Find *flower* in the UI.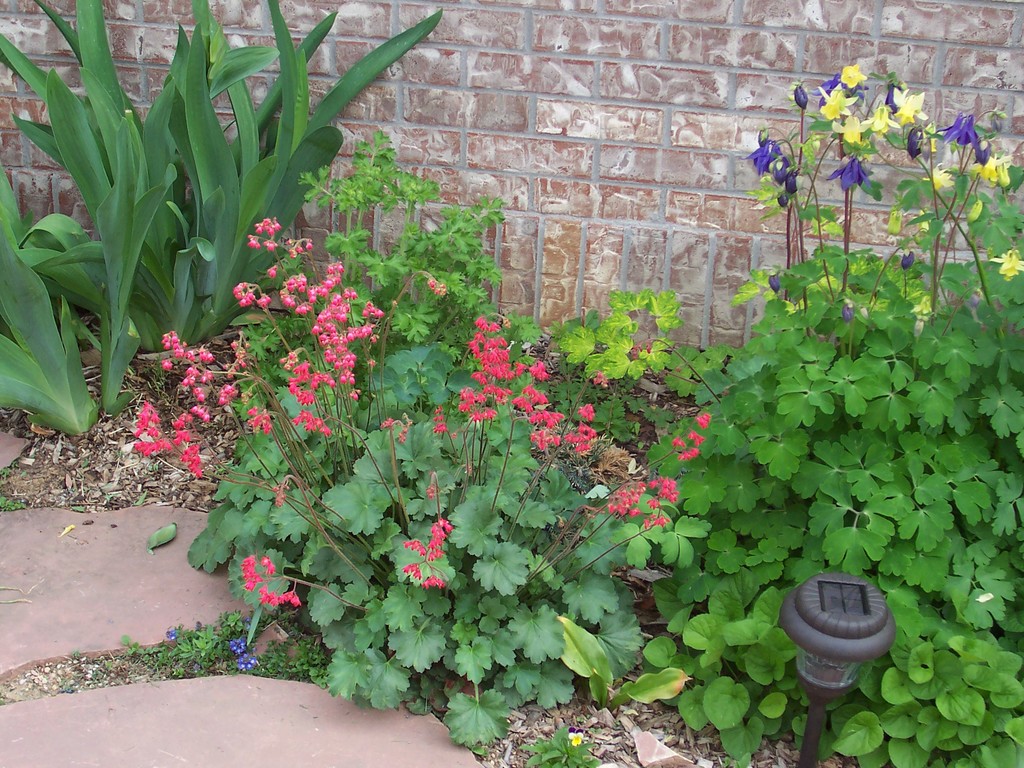
UI element at x1=836, y1=301, x2=858, y2=323.
